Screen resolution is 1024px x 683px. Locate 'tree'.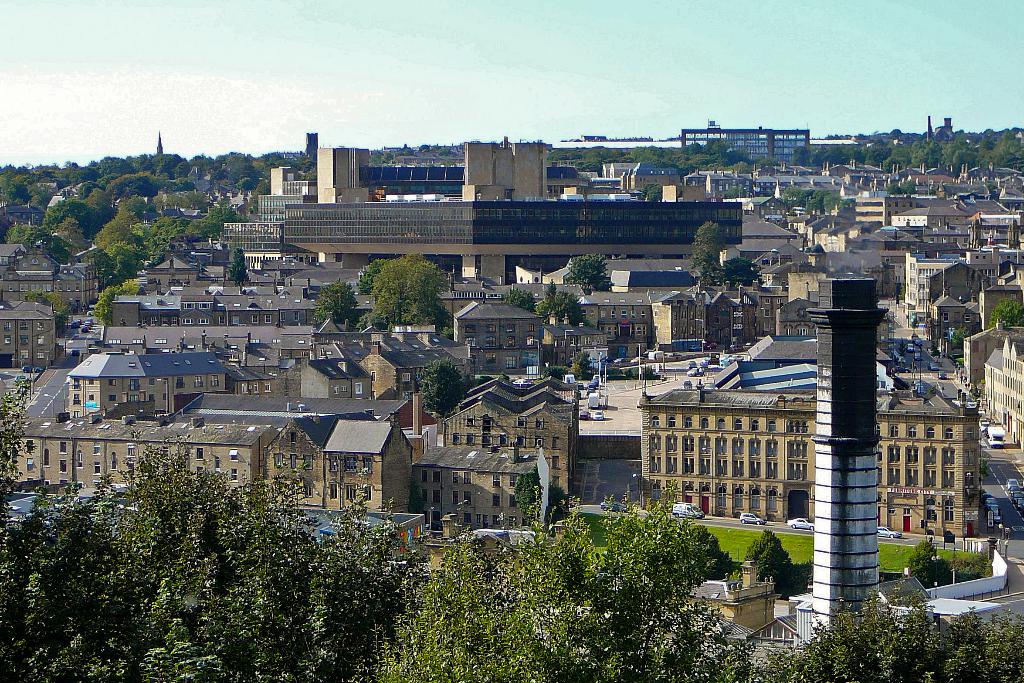
left=884, top=181, right=920, bottom=195.
